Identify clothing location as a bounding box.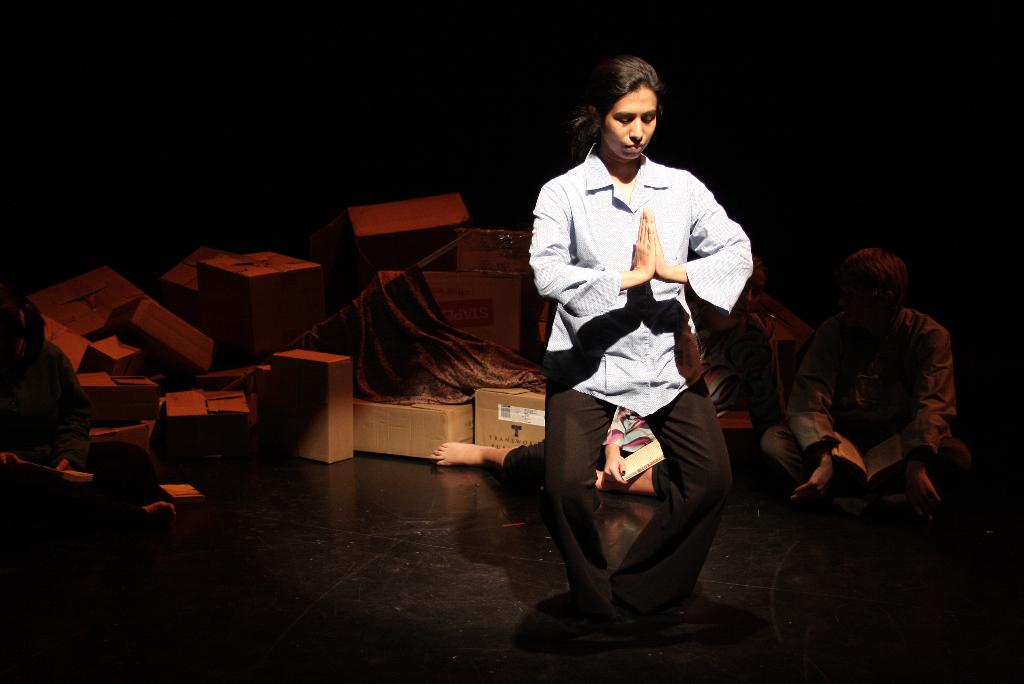
l=761, t=313, r=952, b=516.
